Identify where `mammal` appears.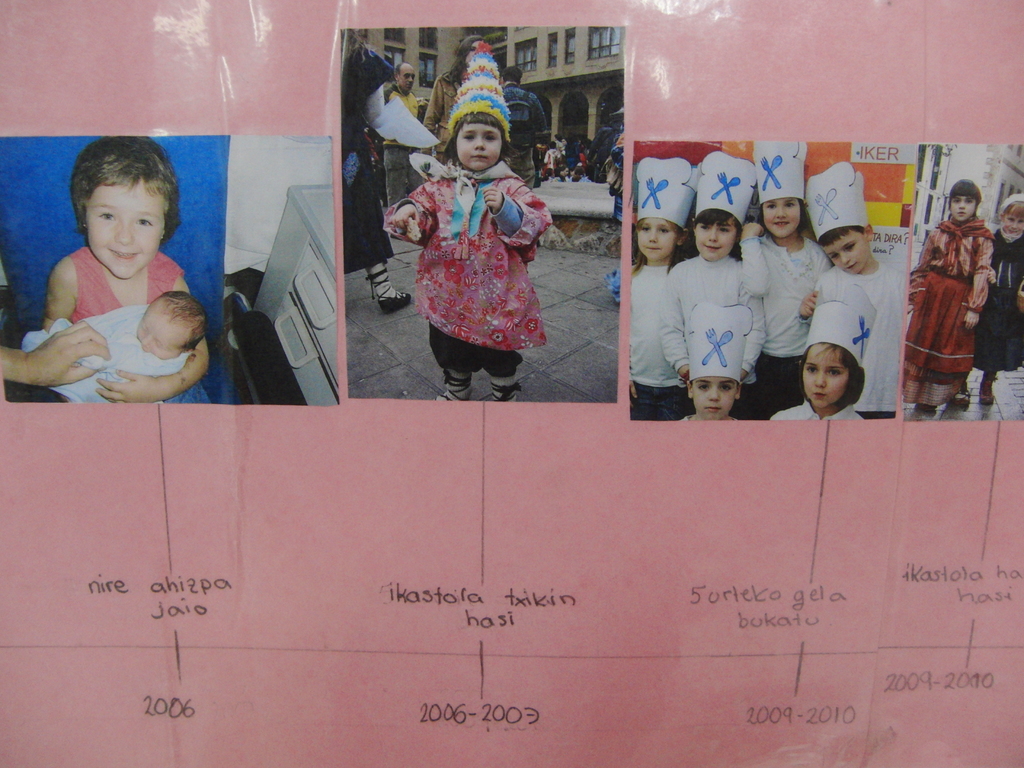
Appears at Rect(357, 61, 559, 357).
